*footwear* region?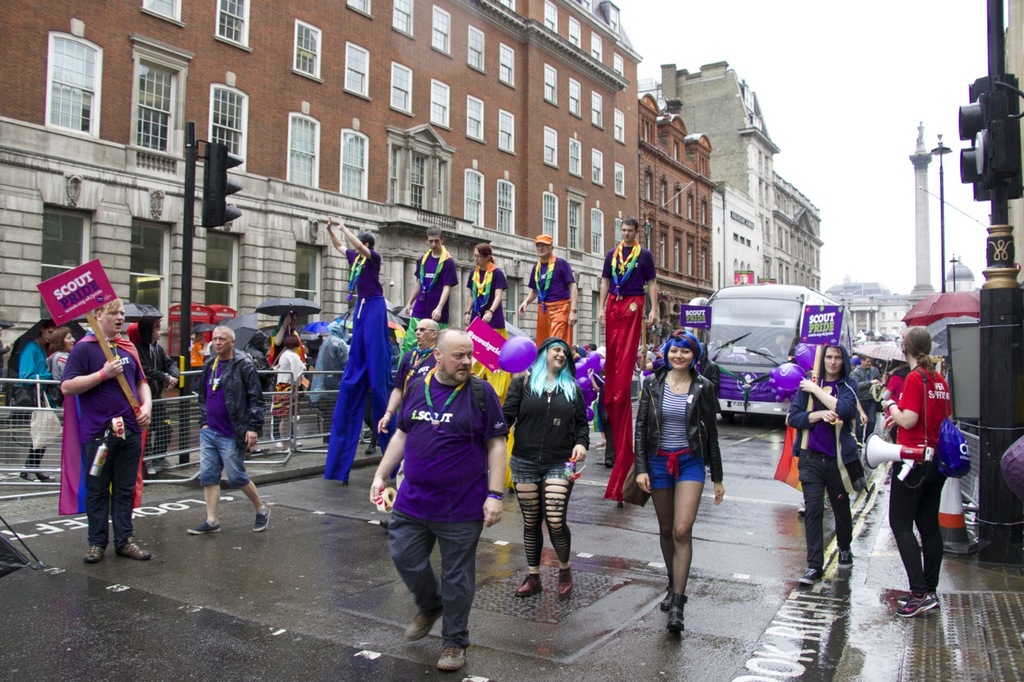
{"left": 799, "top": 565, "right": 819, "bottom": 587}
